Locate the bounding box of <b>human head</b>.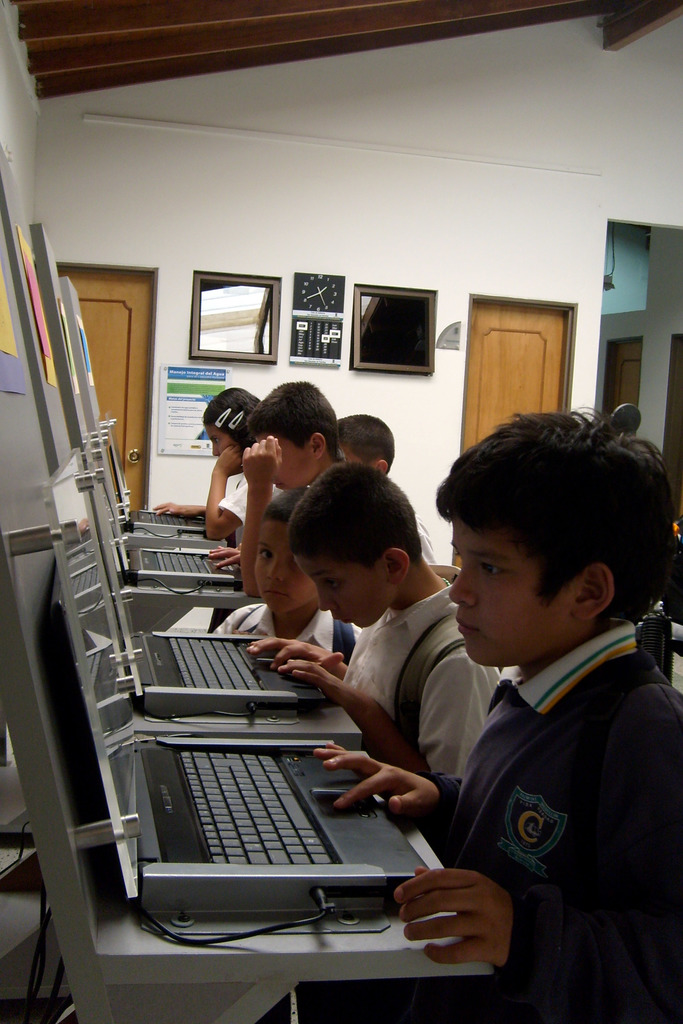
Bounding box: bbox=[289, 457, 420, 632].
